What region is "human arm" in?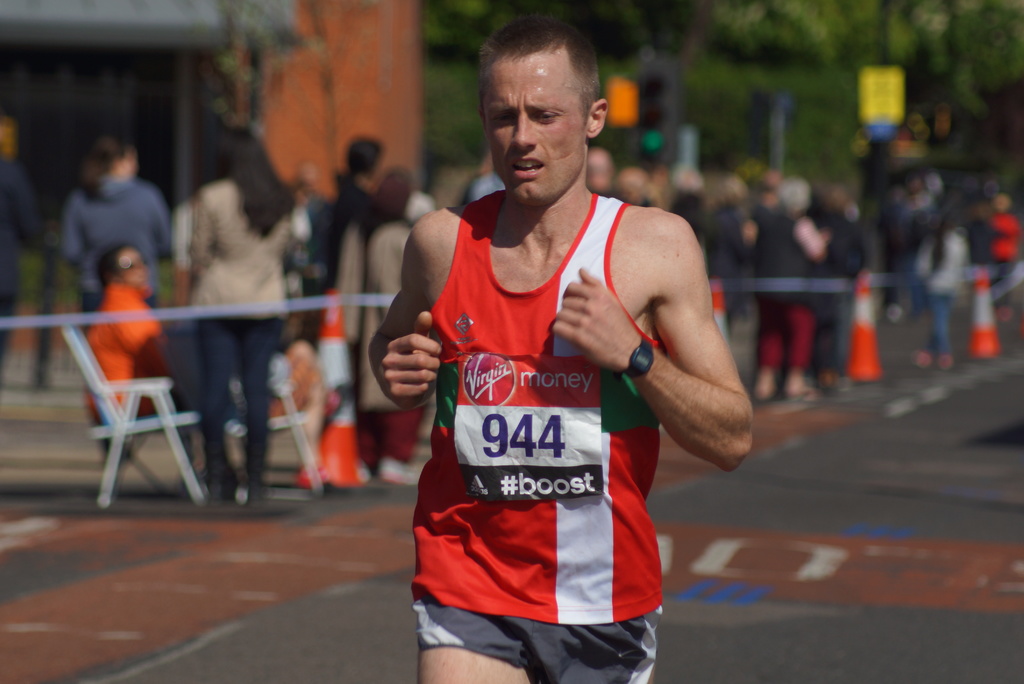
locate(369, 221, 452, 410).
